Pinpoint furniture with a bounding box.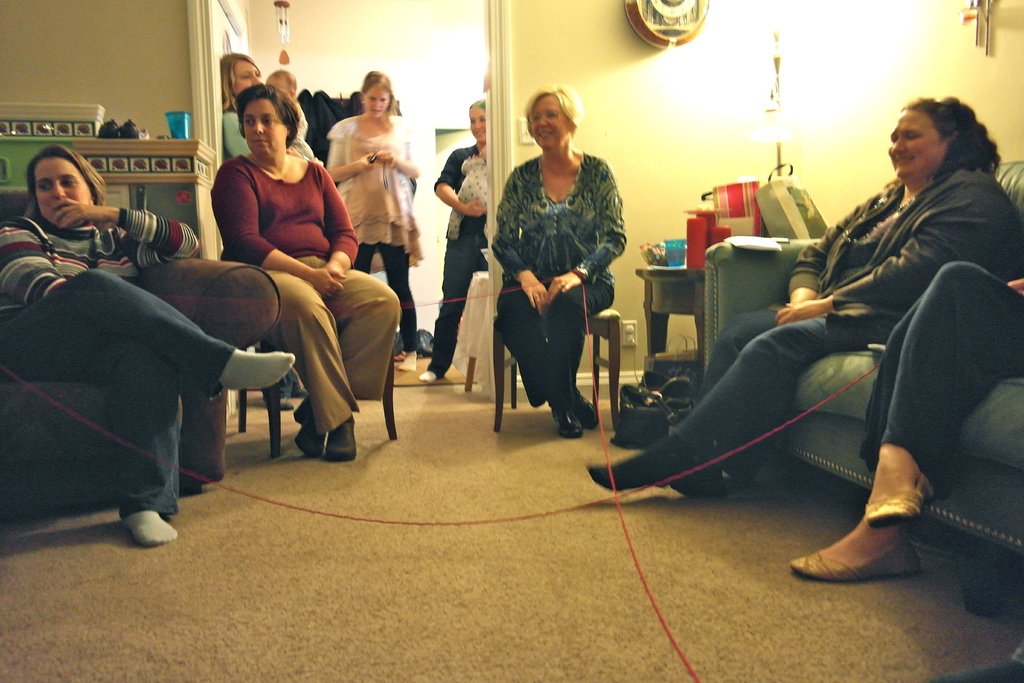
box(453, 264, 488, 393).
